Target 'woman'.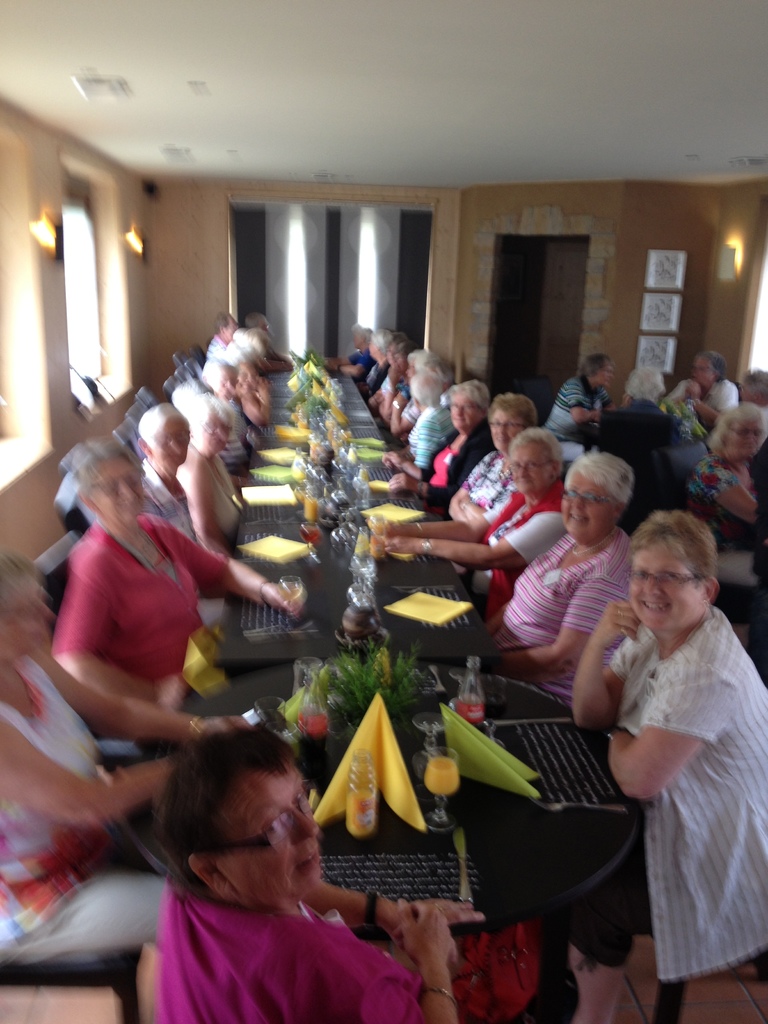
Target region: left=369, top=435, right=579, bottom=628.
